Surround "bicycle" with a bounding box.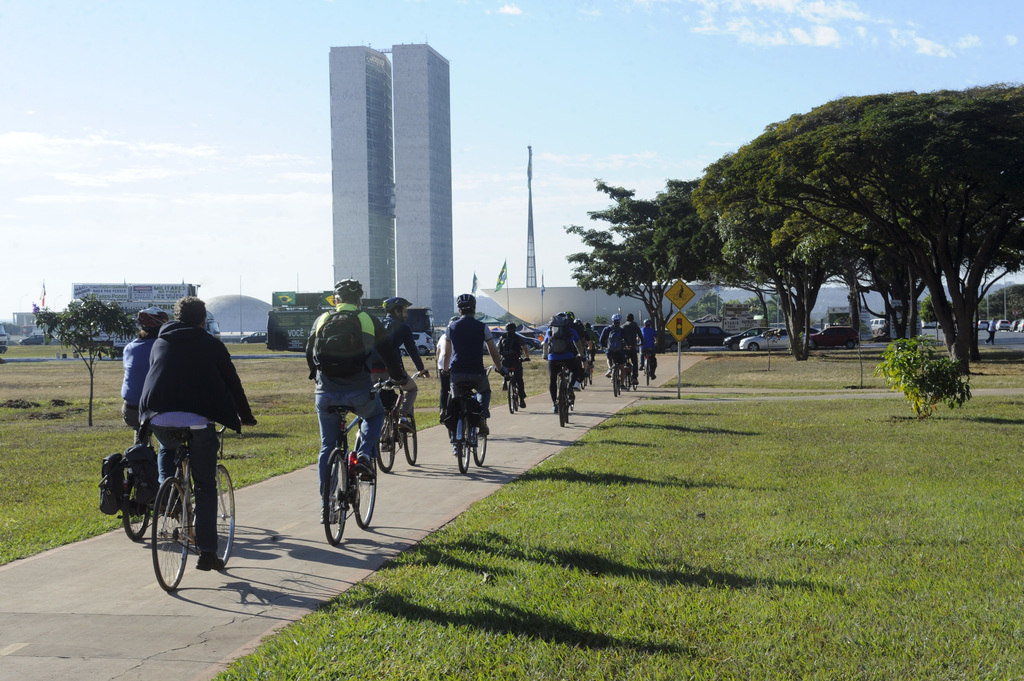
304:405:366:554.
